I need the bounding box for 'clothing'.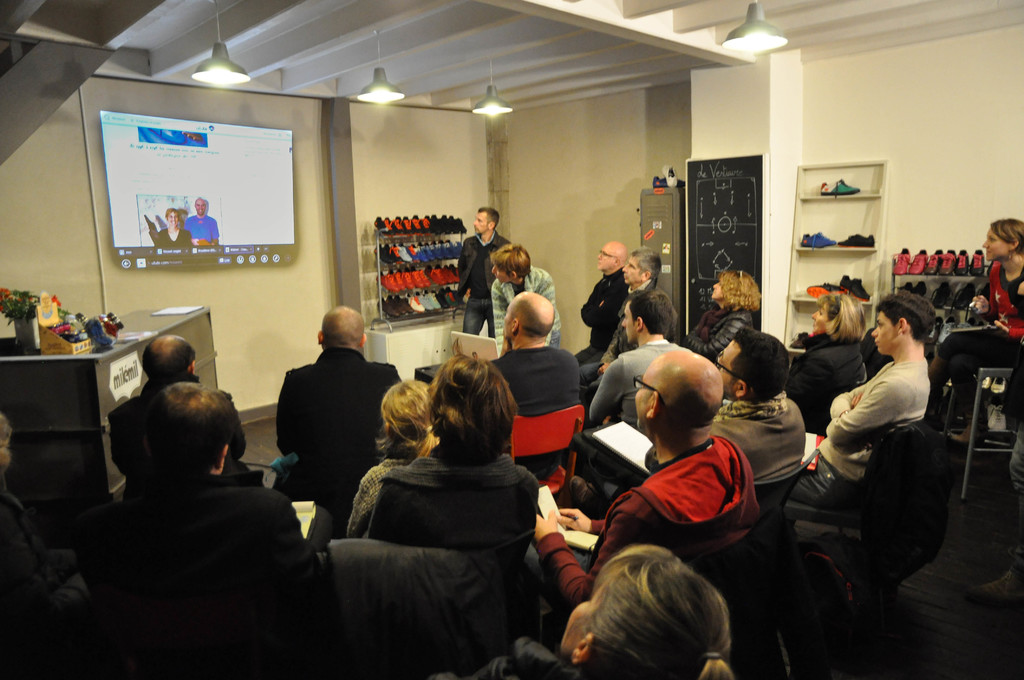
Here it is: Rect(936, 257, 1023, 417).
